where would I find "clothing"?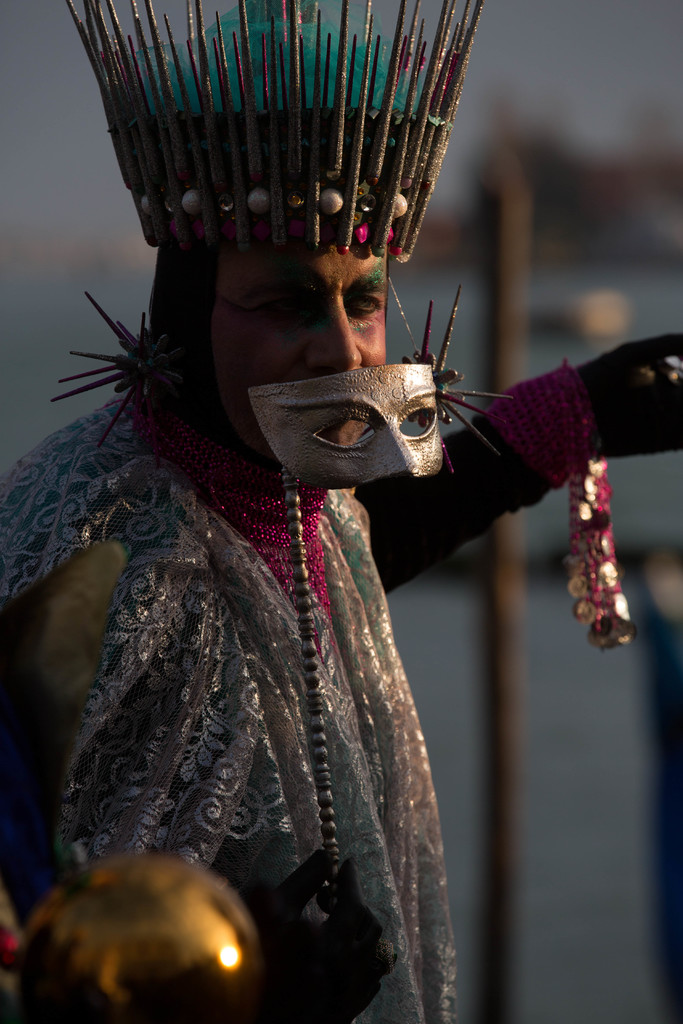
At crop(0, 391, 458, 1023).
